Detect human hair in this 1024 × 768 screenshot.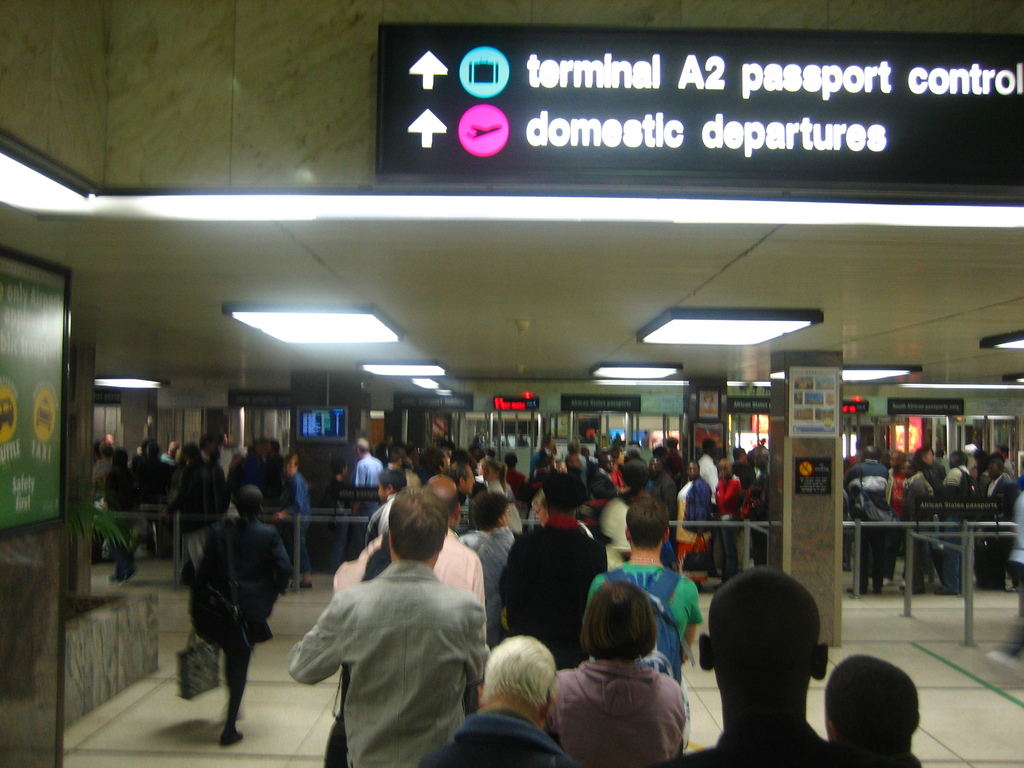
Detection: Rect(479, 458, 509, 486).
